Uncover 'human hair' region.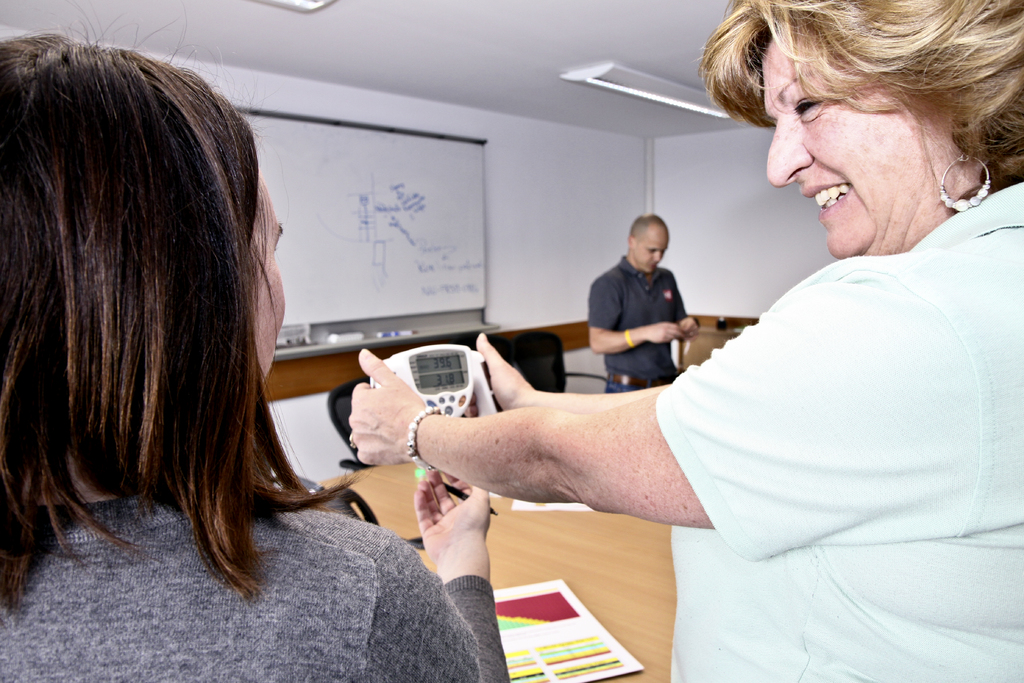
Uncovered: 698,0,1023,181.
